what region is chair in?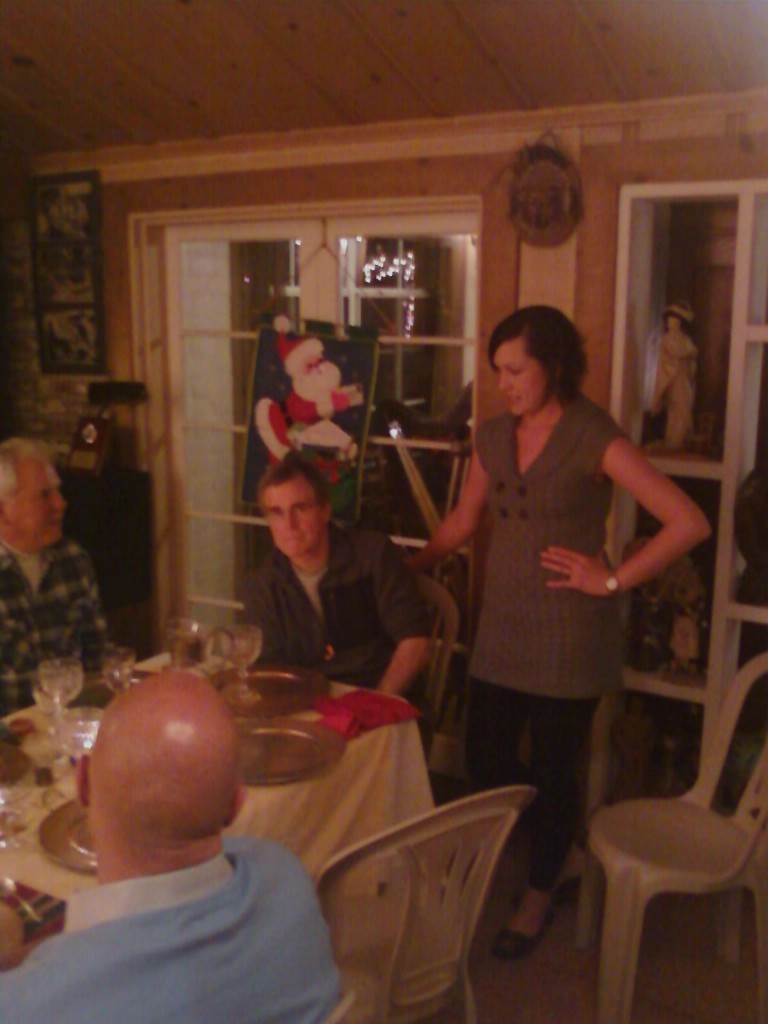
311/983/355/1023.
